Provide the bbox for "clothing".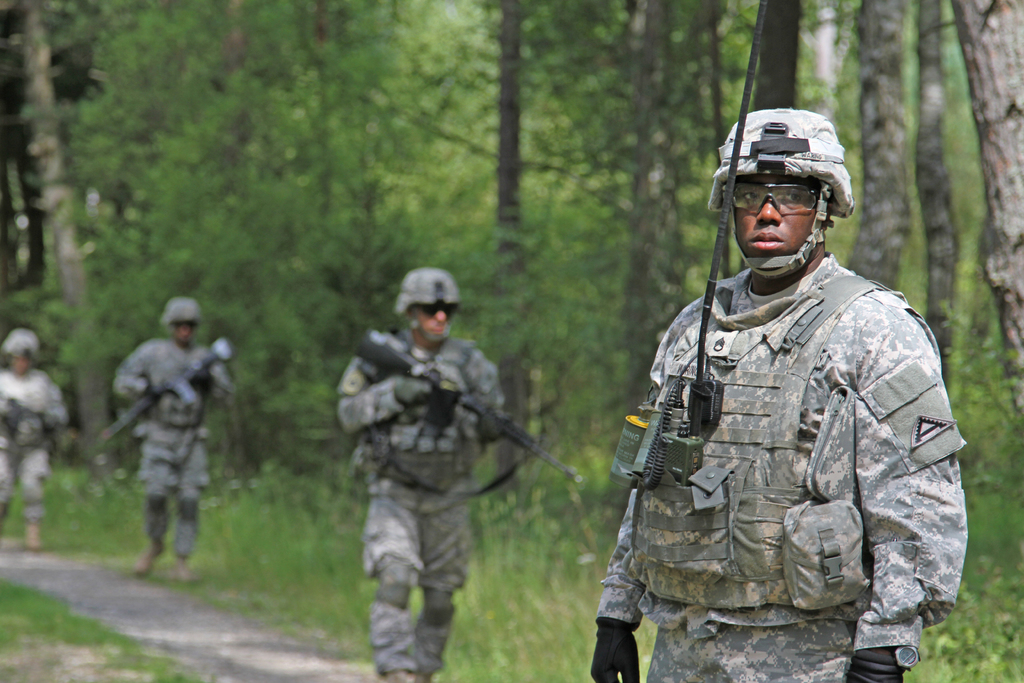
x1=0, y1=356, x2=67, y2=527.
